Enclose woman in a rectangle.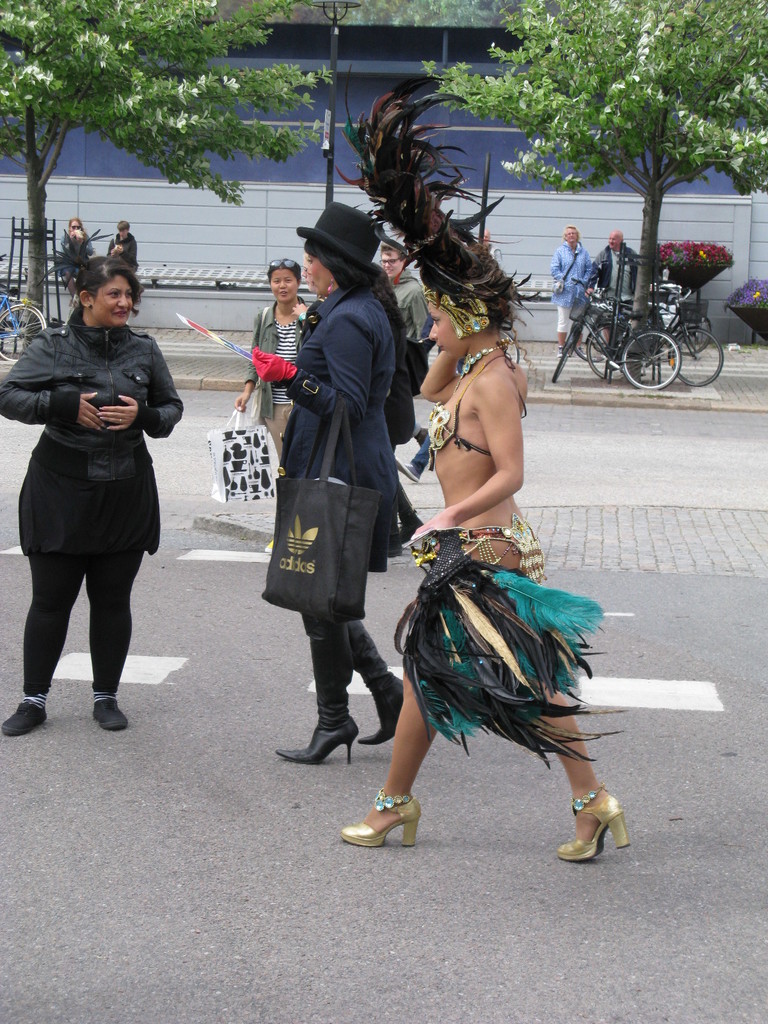
select_region(300, 250, 327, 344).
